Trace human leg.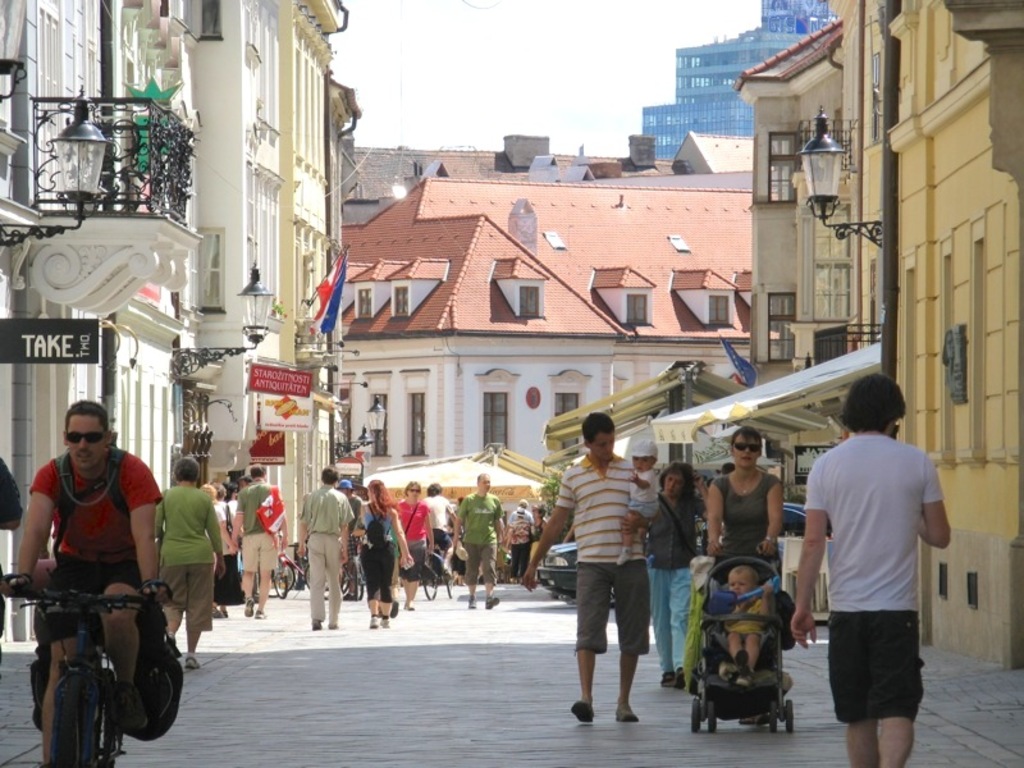
Traced to 160,559,188,639.
